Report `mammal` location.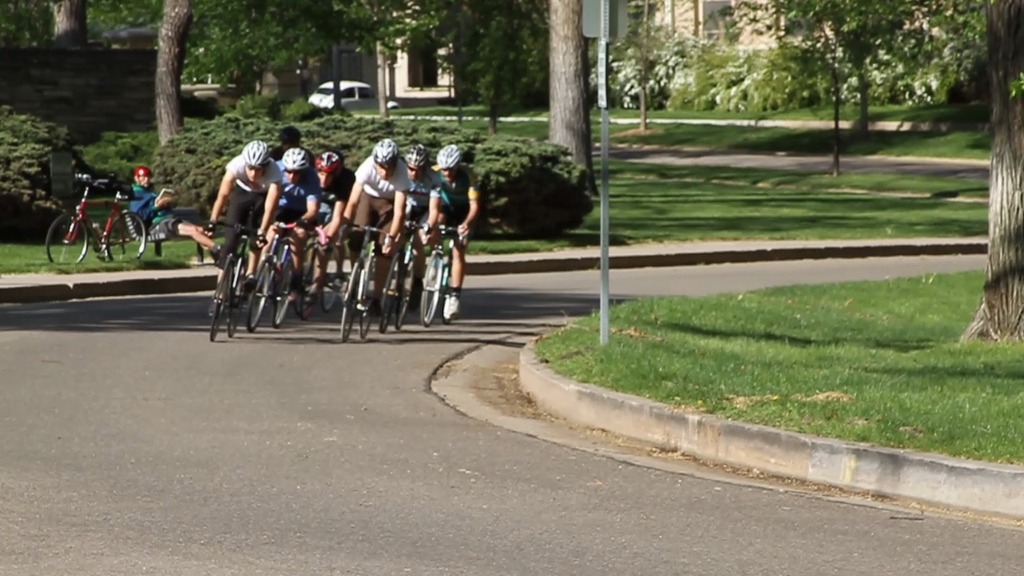
Report: x1=274, y1=142, x2=322, y2=300.
